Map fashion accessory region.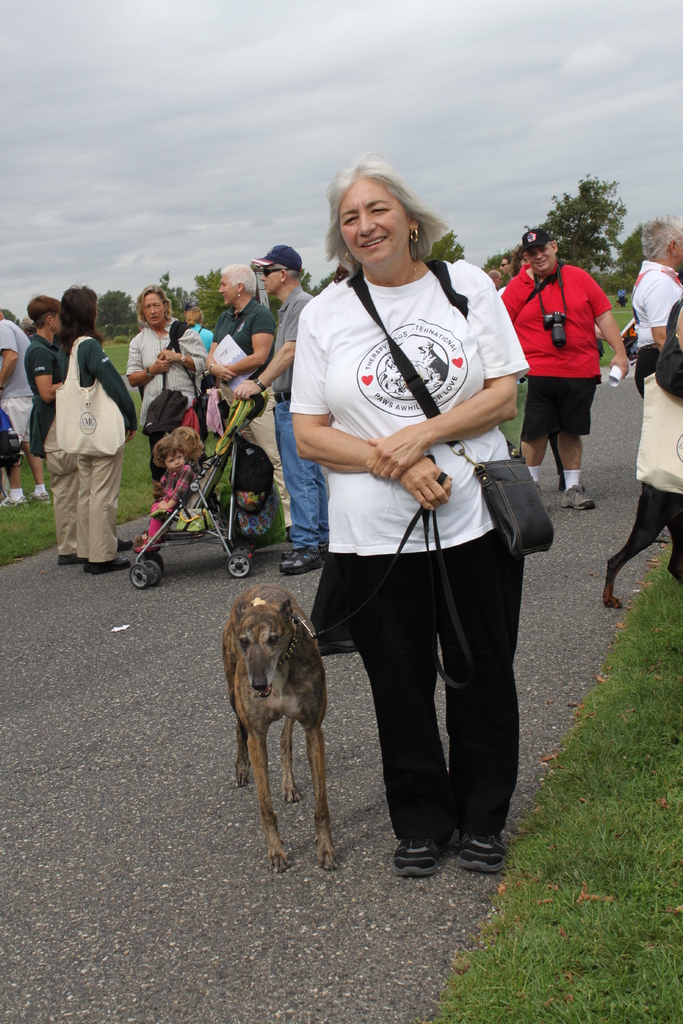
Mapped to [x1=406, y1=225, x2=422, y2=239].
